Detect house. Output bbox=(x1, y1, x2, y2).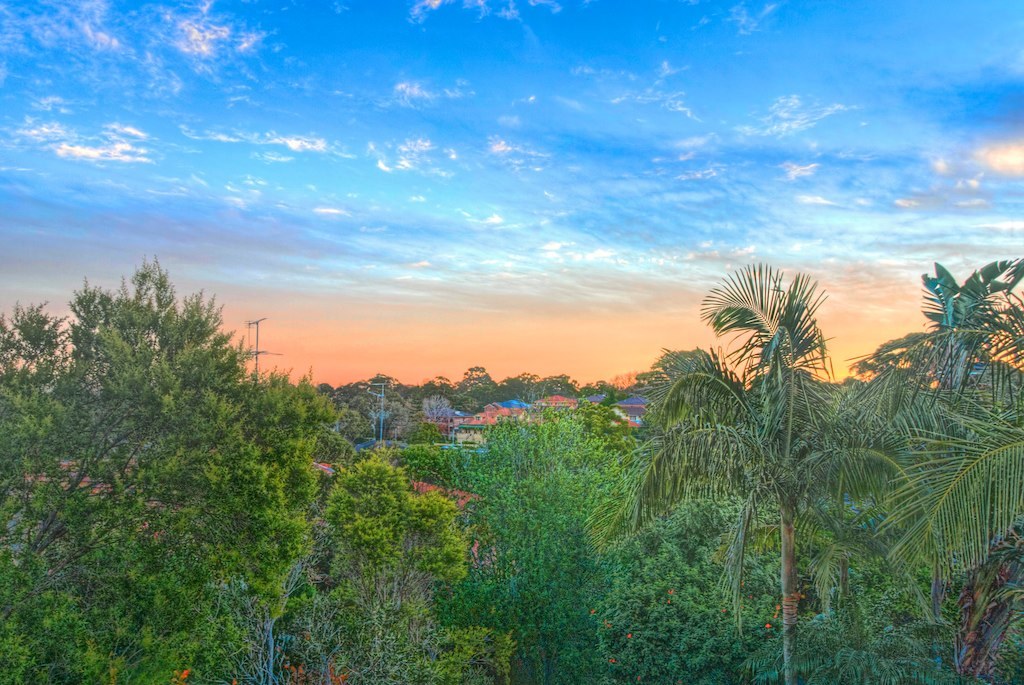
bbox=(454, 414, 498, 451).
